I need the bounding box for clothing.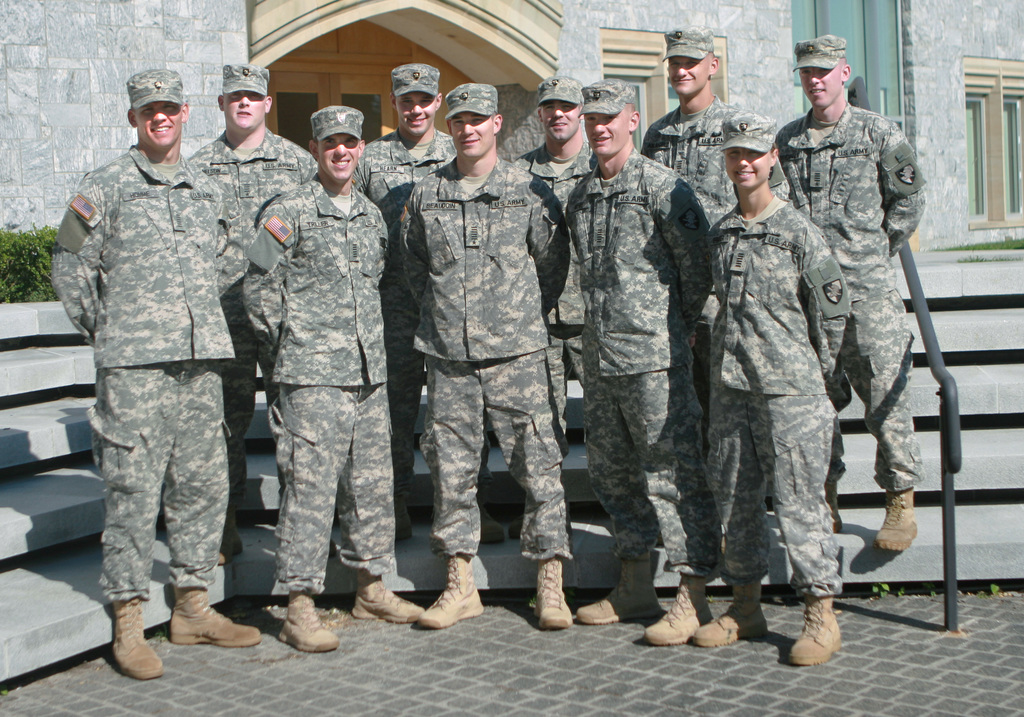
Here it is: [left=53, top=145, right=236, bottom=602].
